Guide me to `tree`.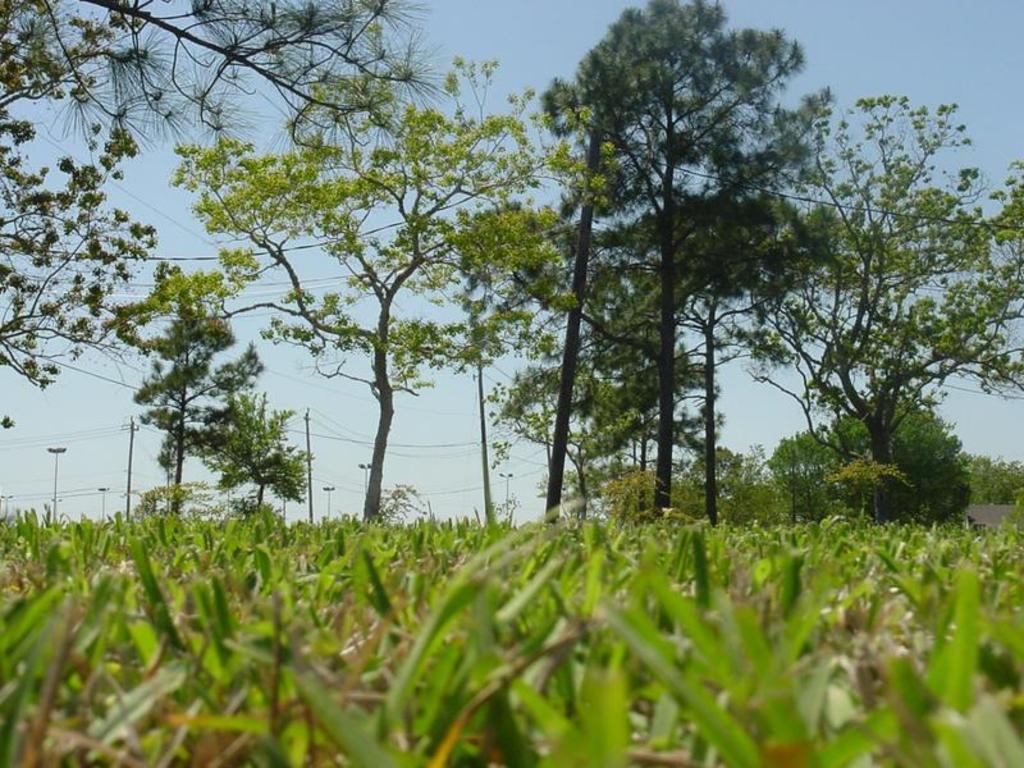
Guidance: 129,306,287,524.
